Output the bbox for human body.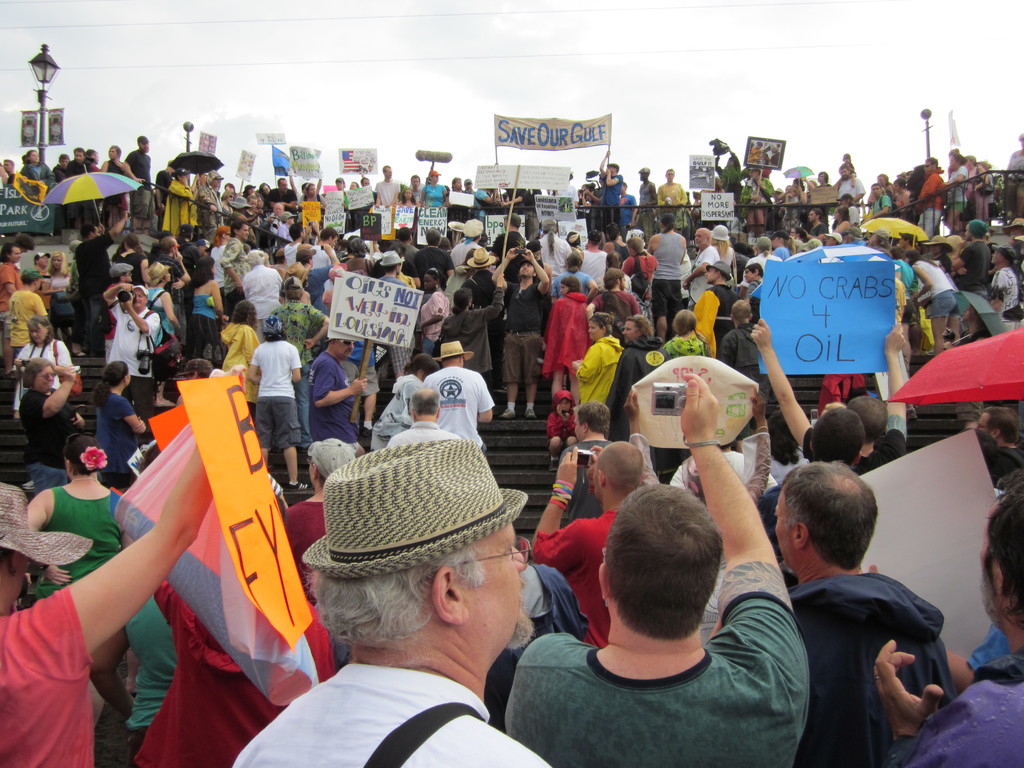
{"left": 465, "top": 177, "right": 472, "bottom": 198}.
